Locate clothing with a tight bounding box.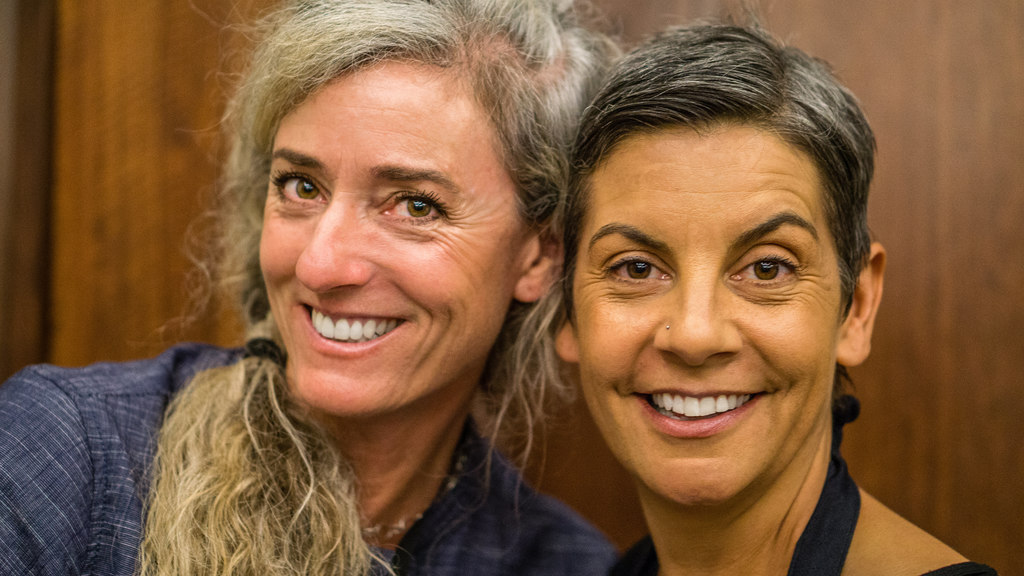
pyautogui.locateOnScreen(49, 294, 577, 567).
